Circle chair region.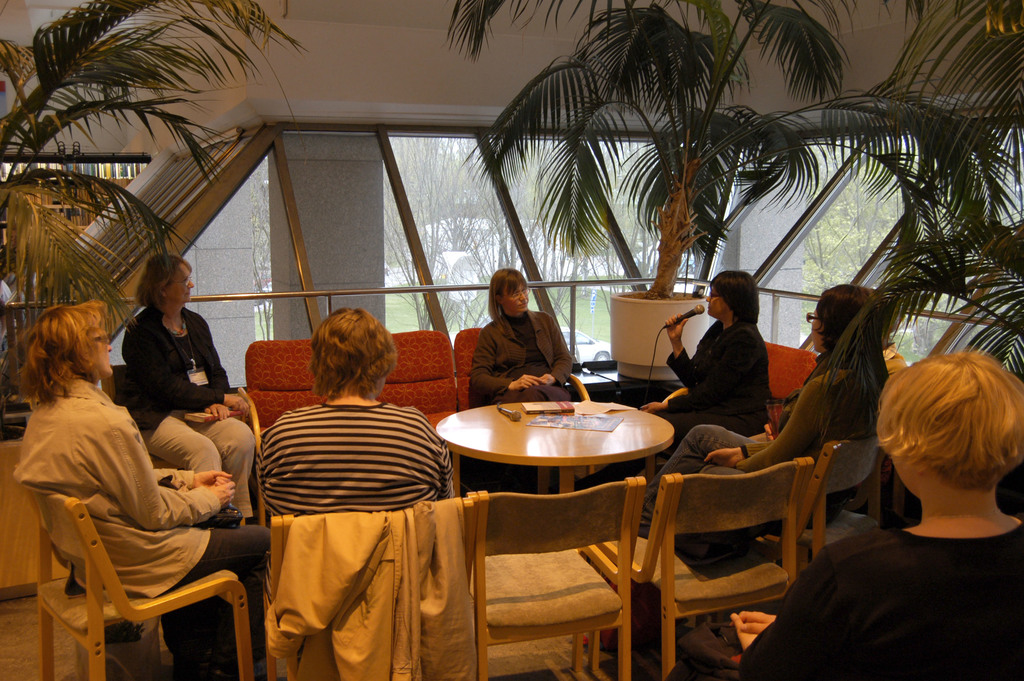
Region: Rect(18, 475, 254, 680).
